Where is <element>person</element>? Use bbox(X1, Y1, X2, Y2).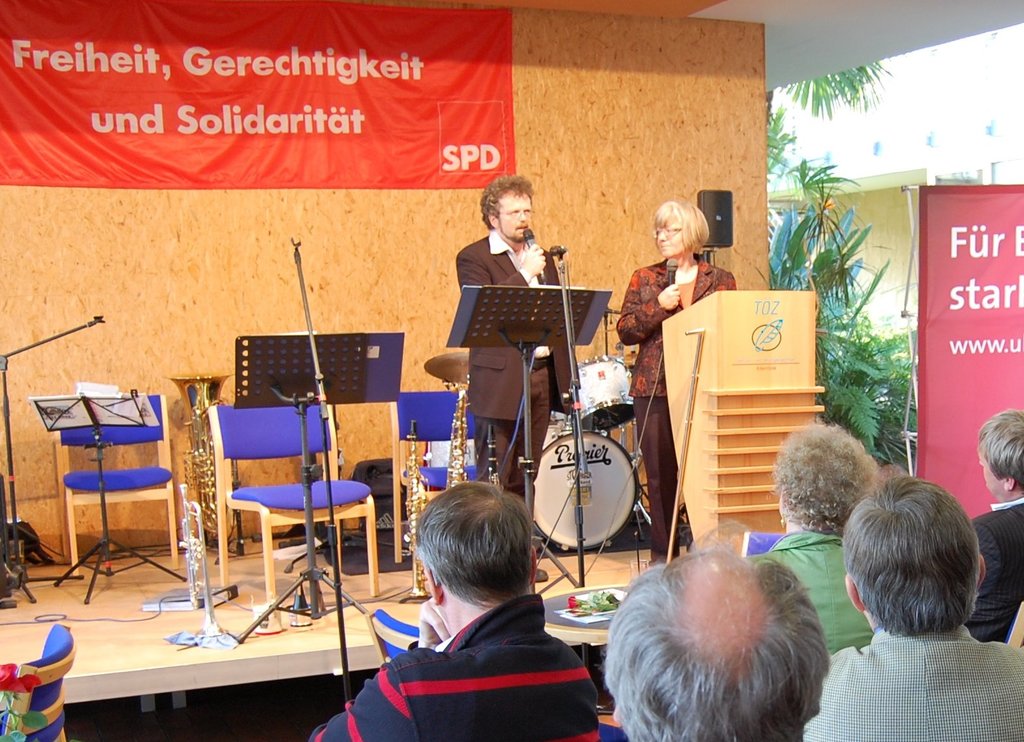
bbox(807, 474, 1023, 741).
